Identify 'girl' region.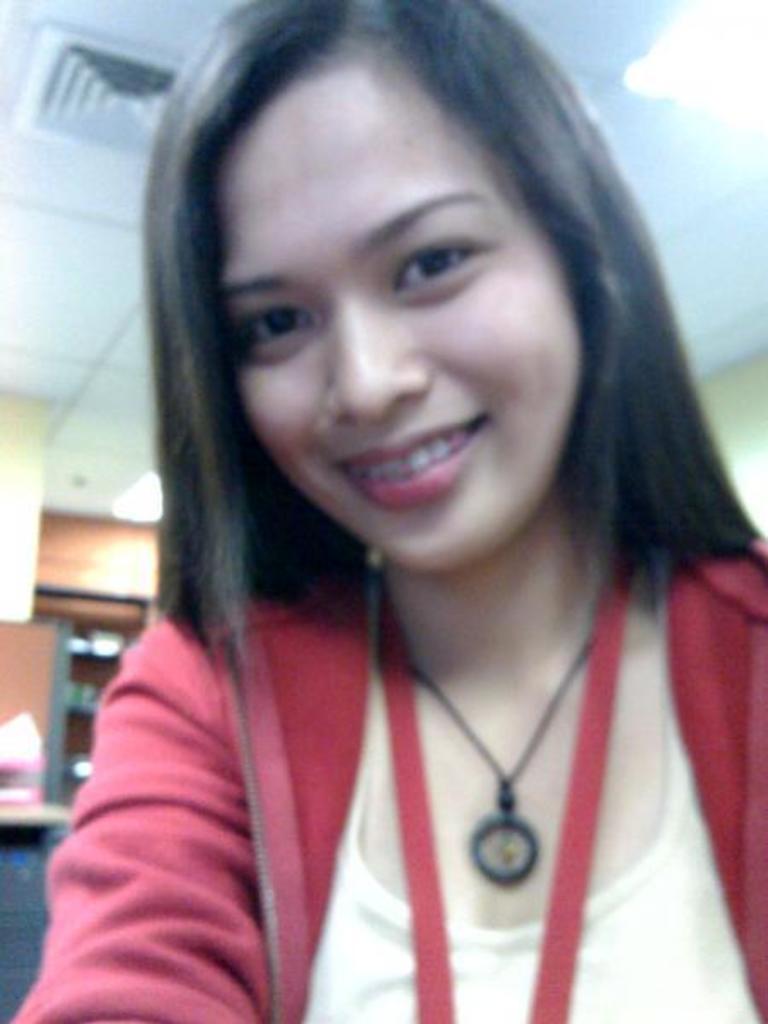
Region: left=7, top=0, right=766, bottom=1022.
